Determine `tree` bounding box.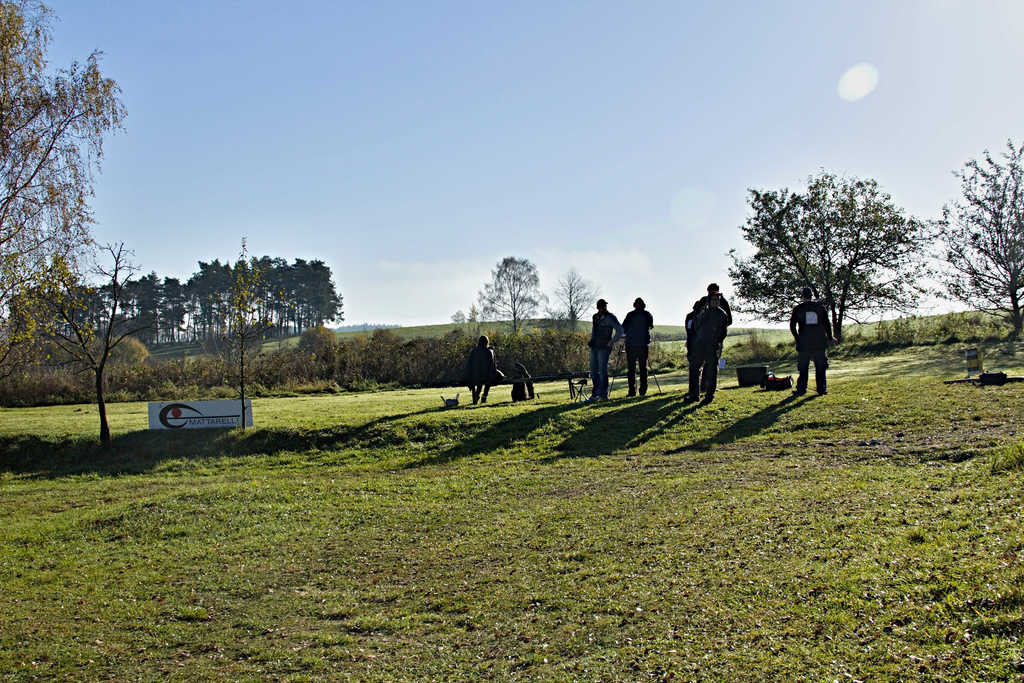
Determined: 918/143/1023/343.
